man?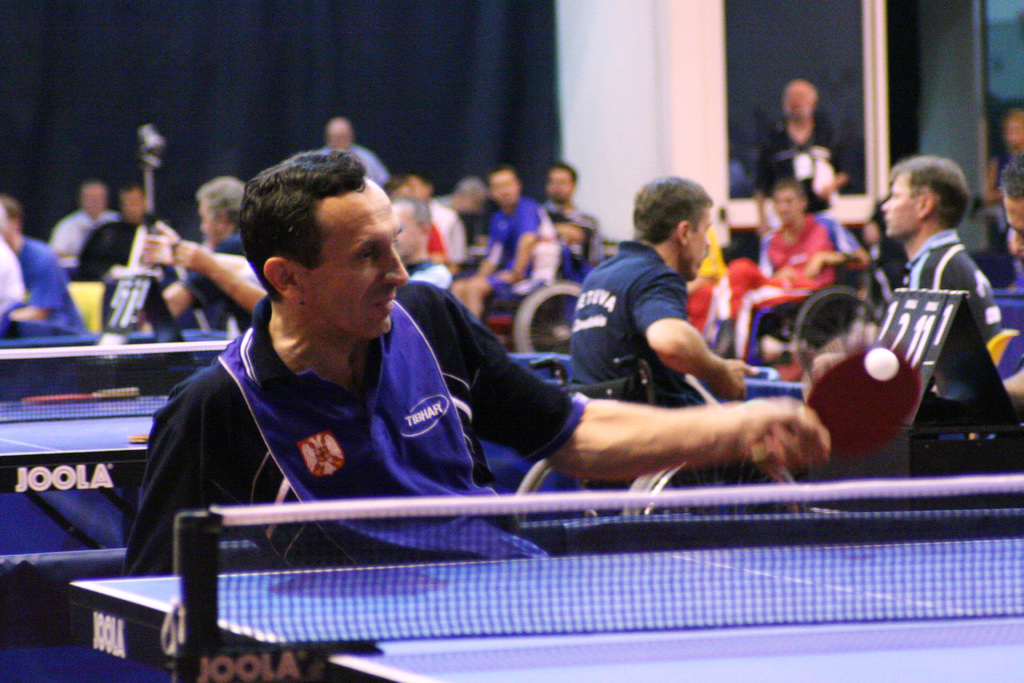
box=[760, 78, 844, 227]
